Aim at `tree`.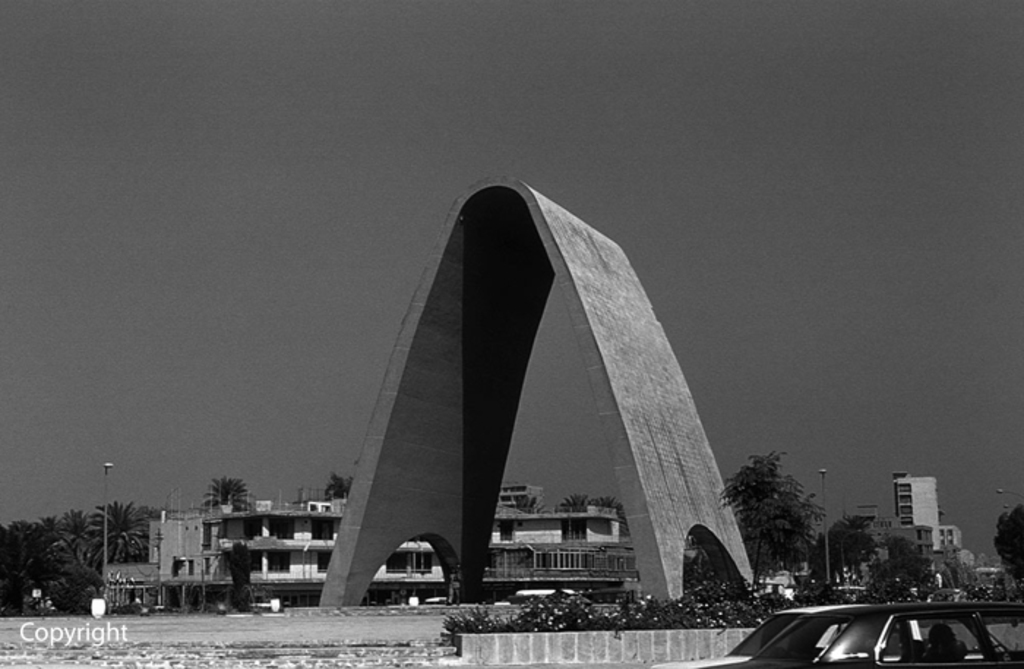
Aimed at <region>95, 502, 151, 558</region>.
